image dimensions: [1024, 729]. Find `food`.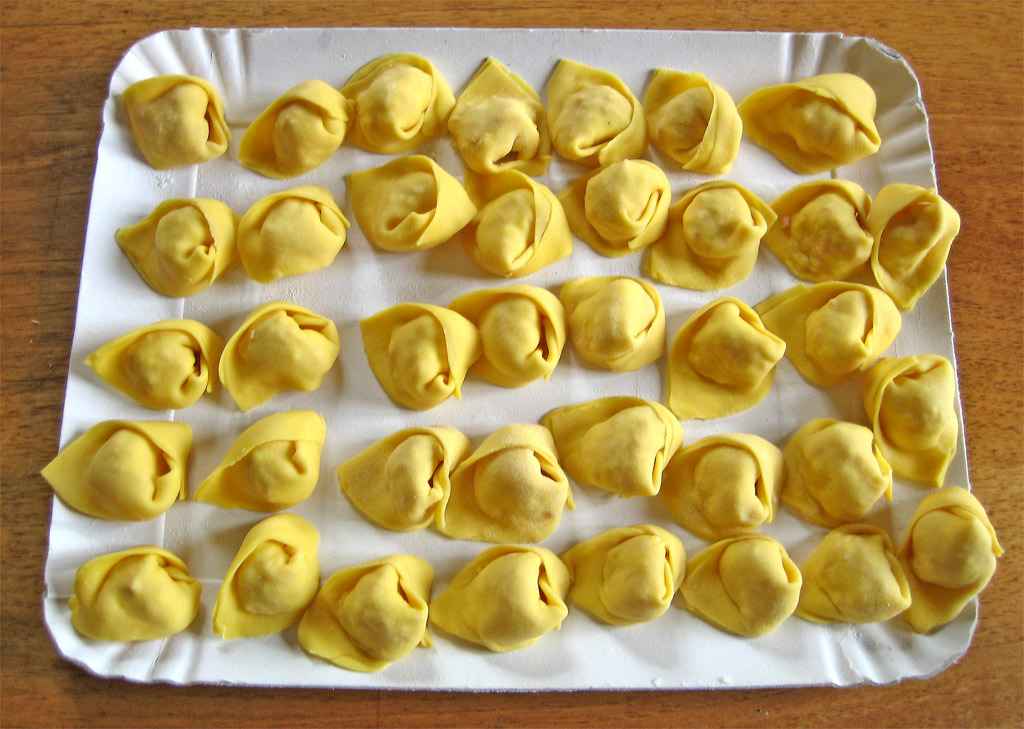
<region>333, 425, 476, 534</region>.
